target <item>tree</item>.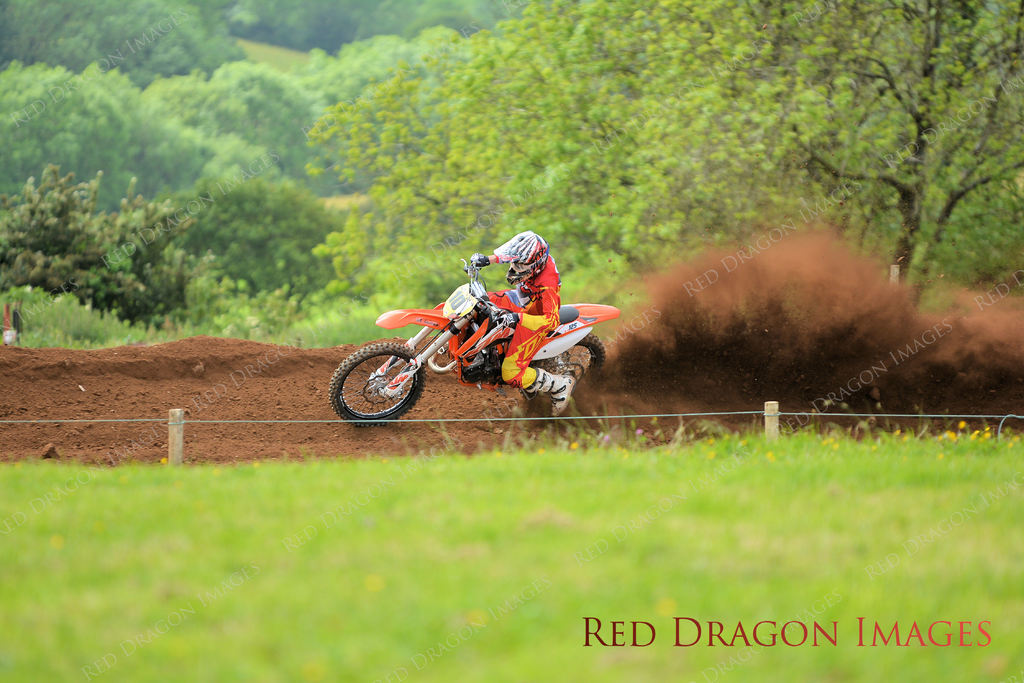
Target region: (0, 49, 134, 207).
